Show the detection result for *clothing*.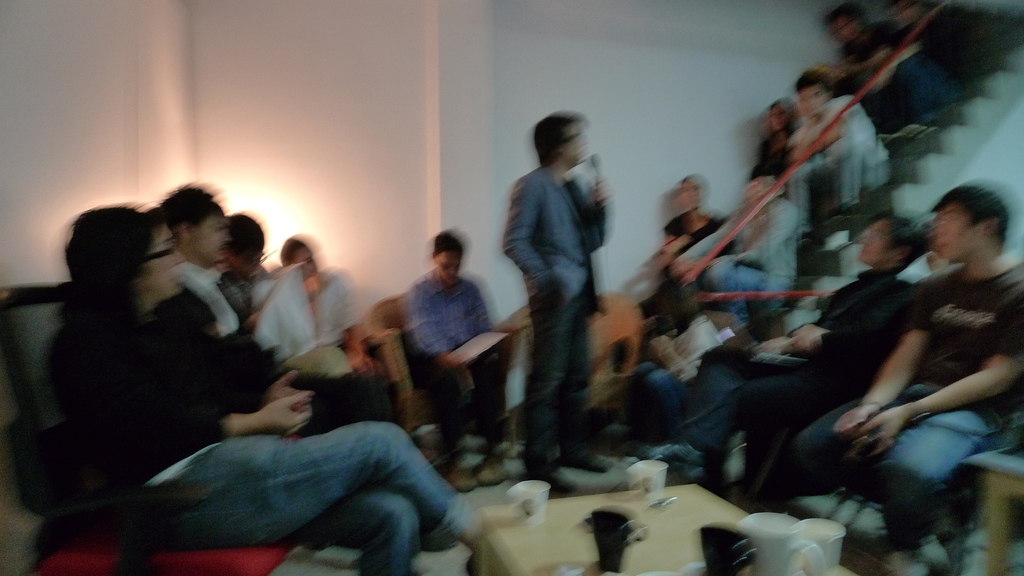
x1=775 y1=264 x2=1023 y2=566.
